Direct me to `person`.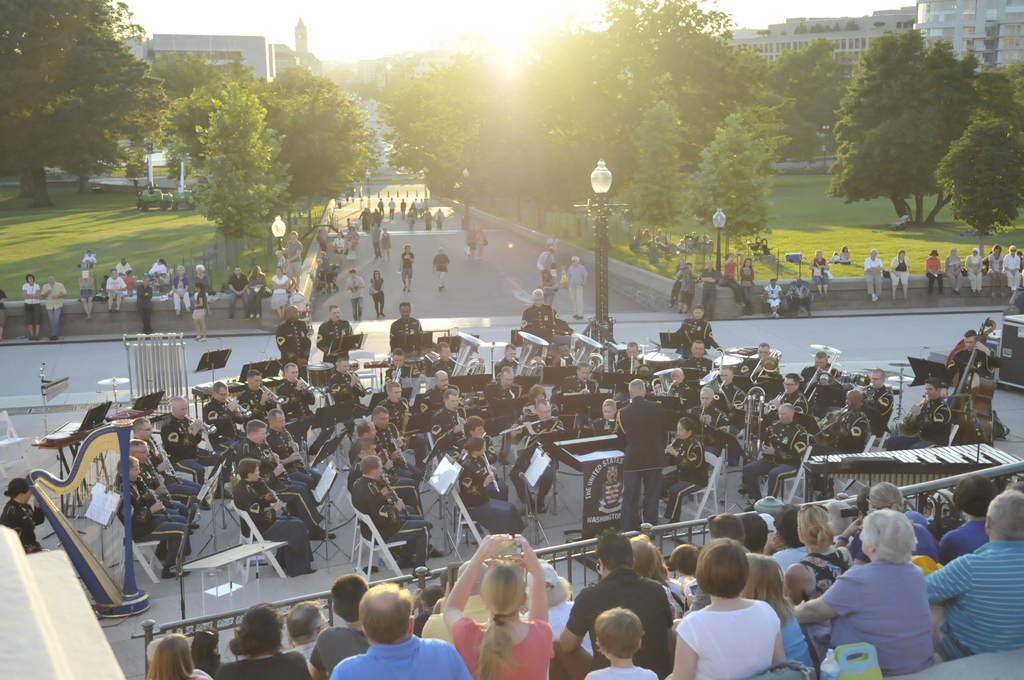
Direction: [left=964, top=249, right=985, bottom=295].
